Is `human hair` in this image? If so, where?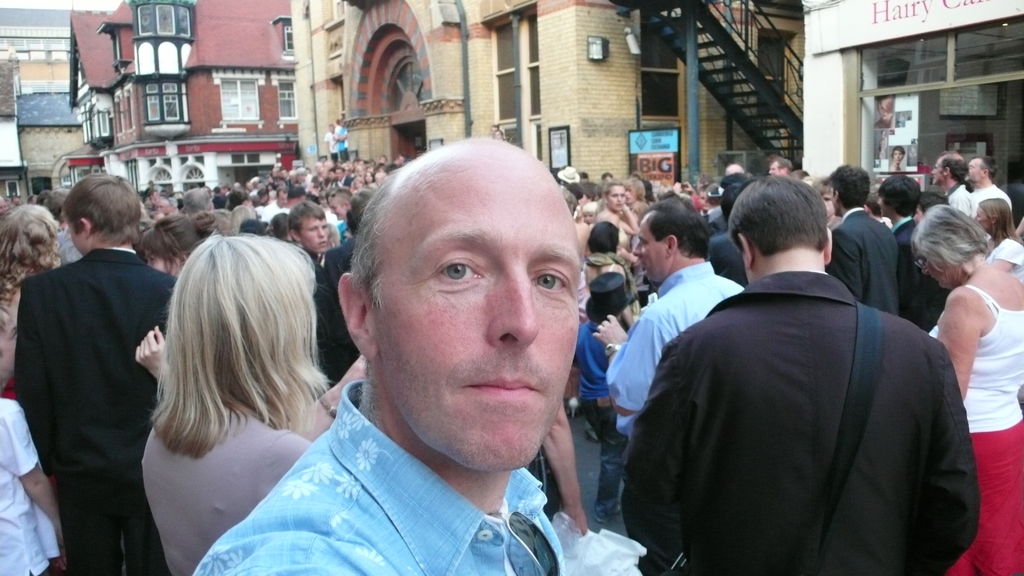
Yes, at l=937, t=148, r=970, b=184.
